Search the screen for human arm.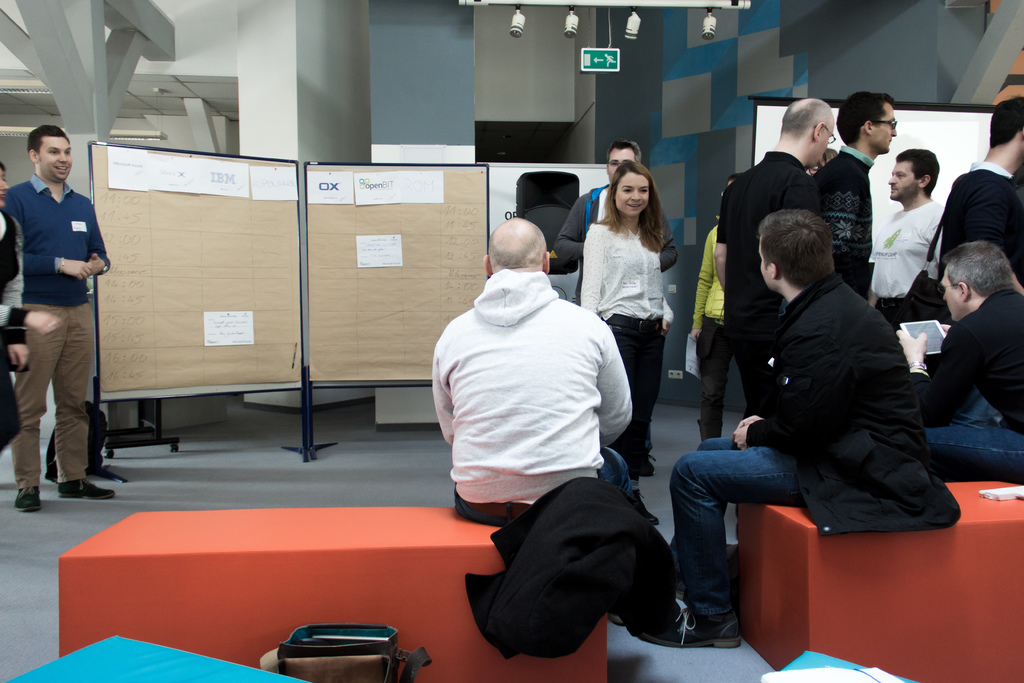
Found at box=[16, 208, 90, 283].
